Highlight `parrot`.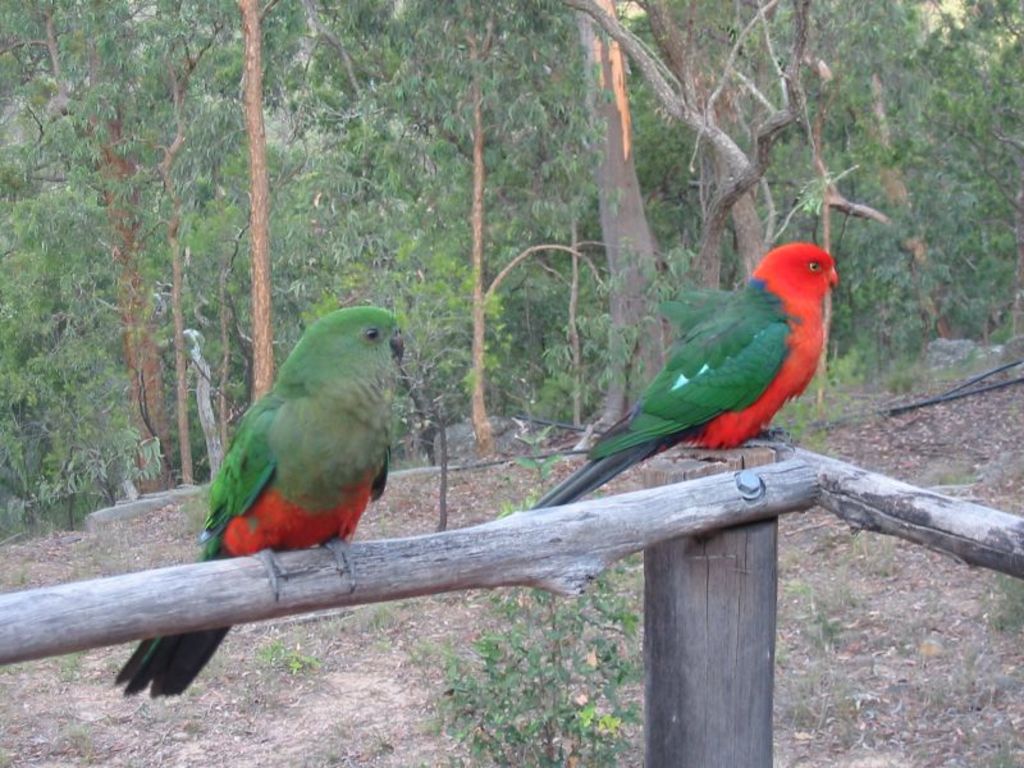
Highlighted region: (left=108, top=306, right=404, bottom=700).
